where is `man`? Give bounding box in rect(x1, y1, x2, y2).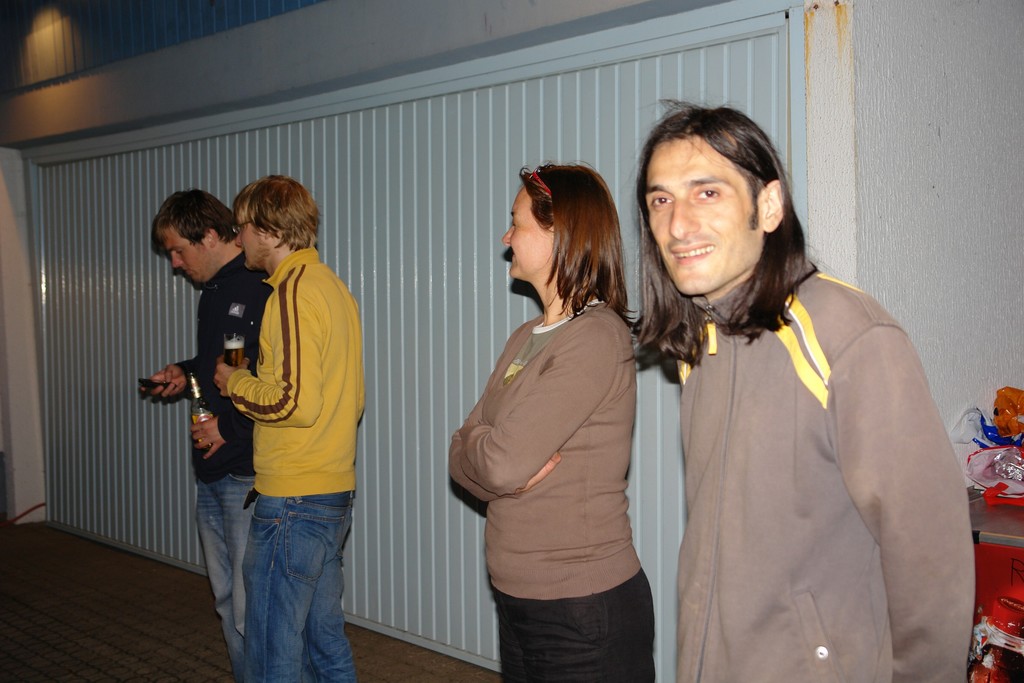
rect(141, 194, 278, 680).
